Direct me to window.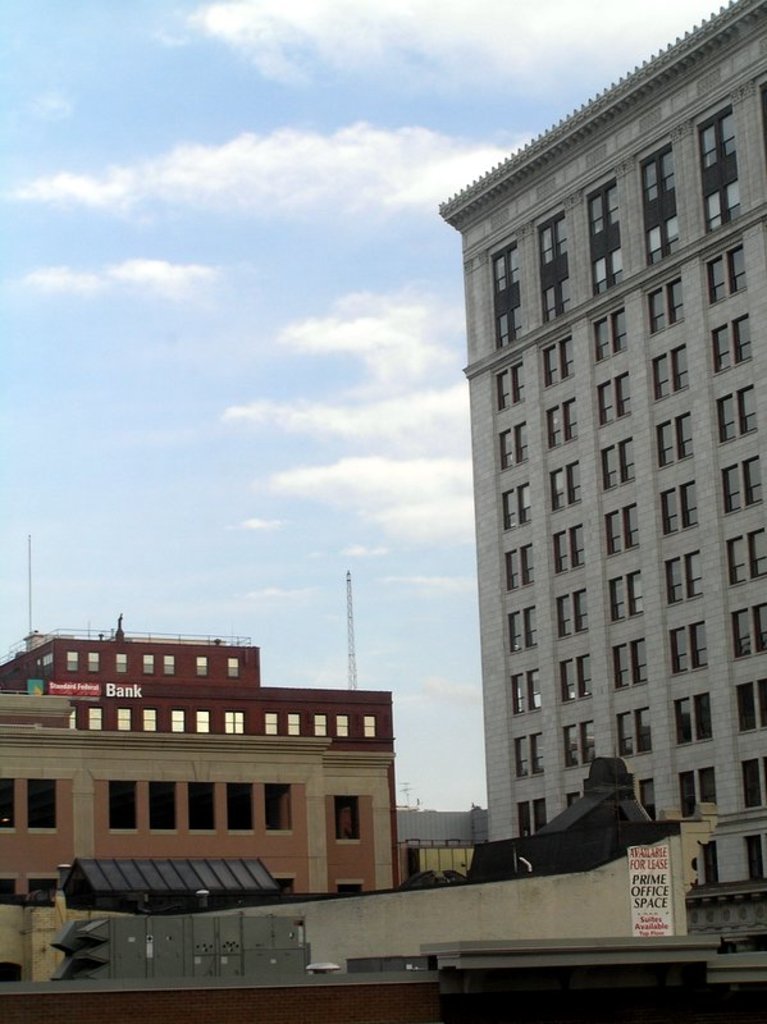
Direction: bbox=[142, 654, 154, 672].
